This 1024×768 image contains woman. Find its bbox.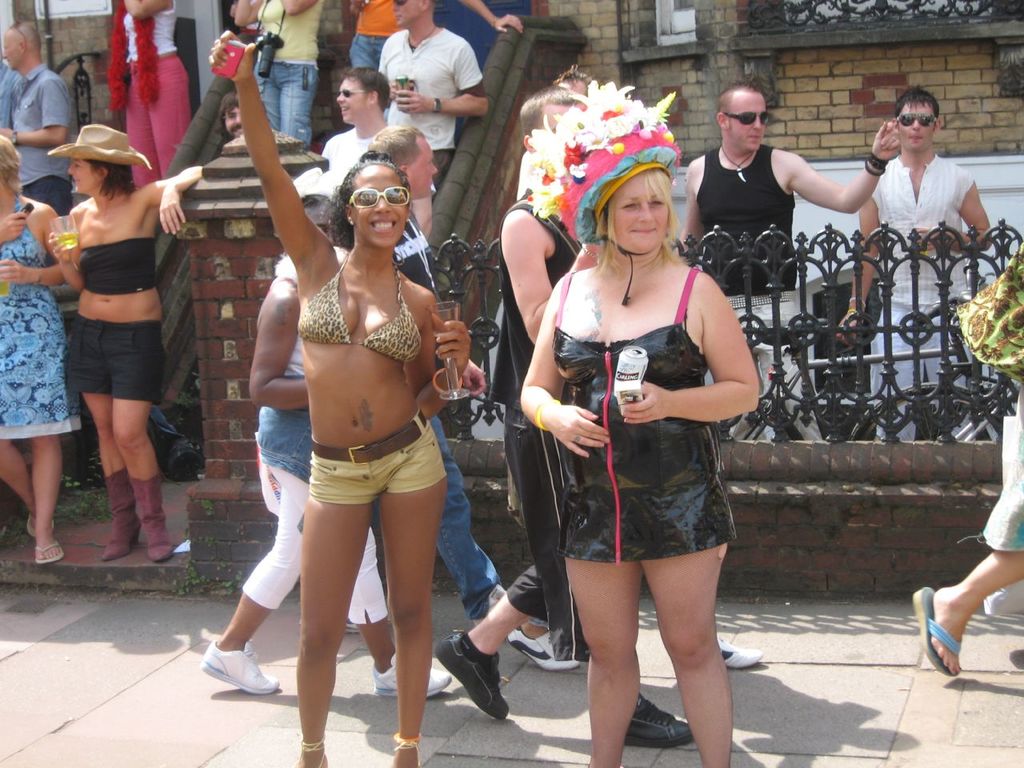
{"left": 103, "top": 0, "right": 193, "bottom": 191}.
